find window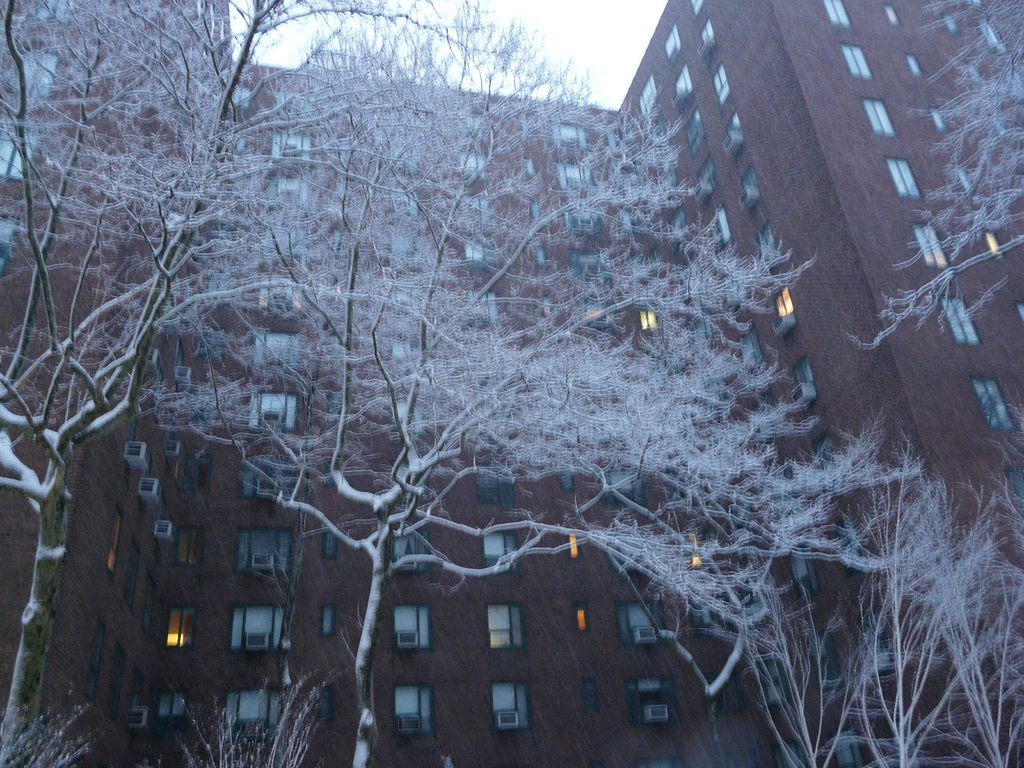
<bbox>387, 186, 417, 214</bbox>
